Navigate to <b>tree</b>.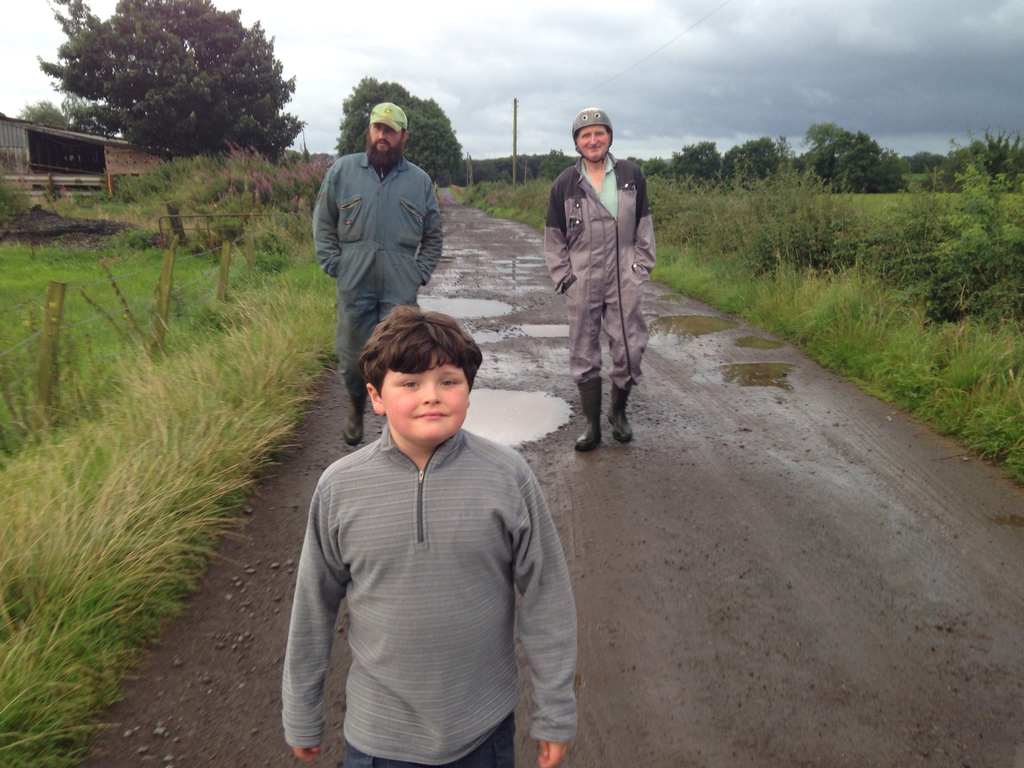
Navigation target: 22/98/70/128.
